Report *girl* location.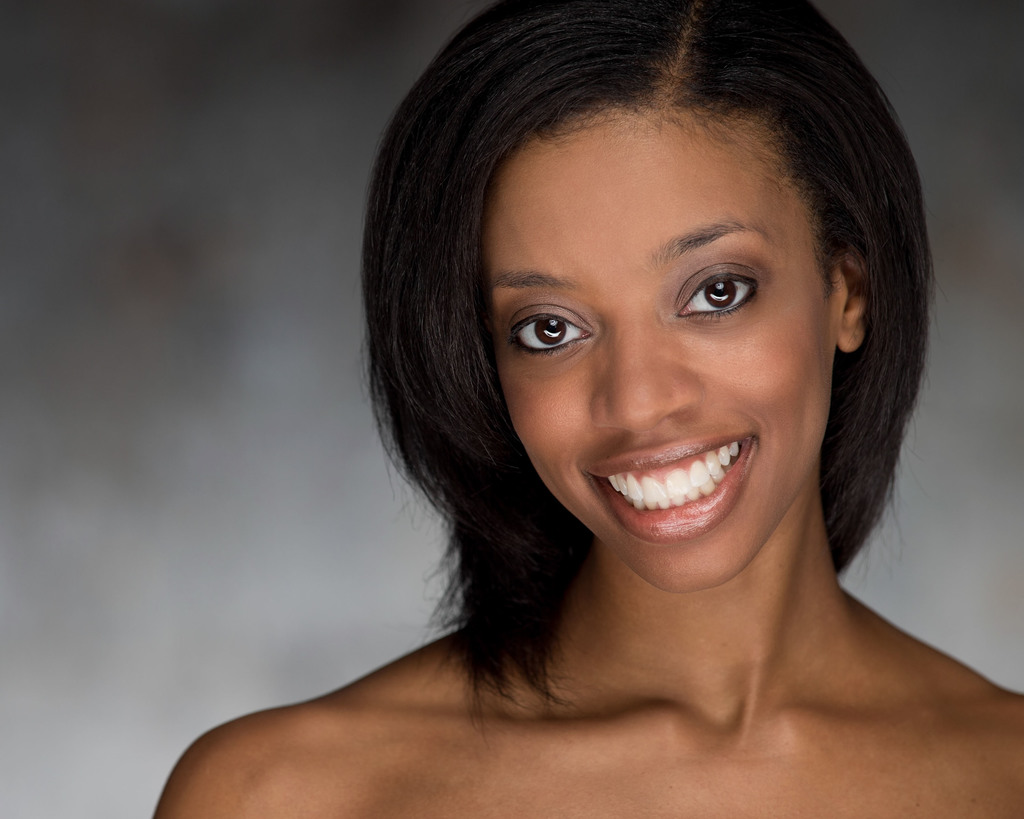
Report: detection(148, 0, 1023, 818).
